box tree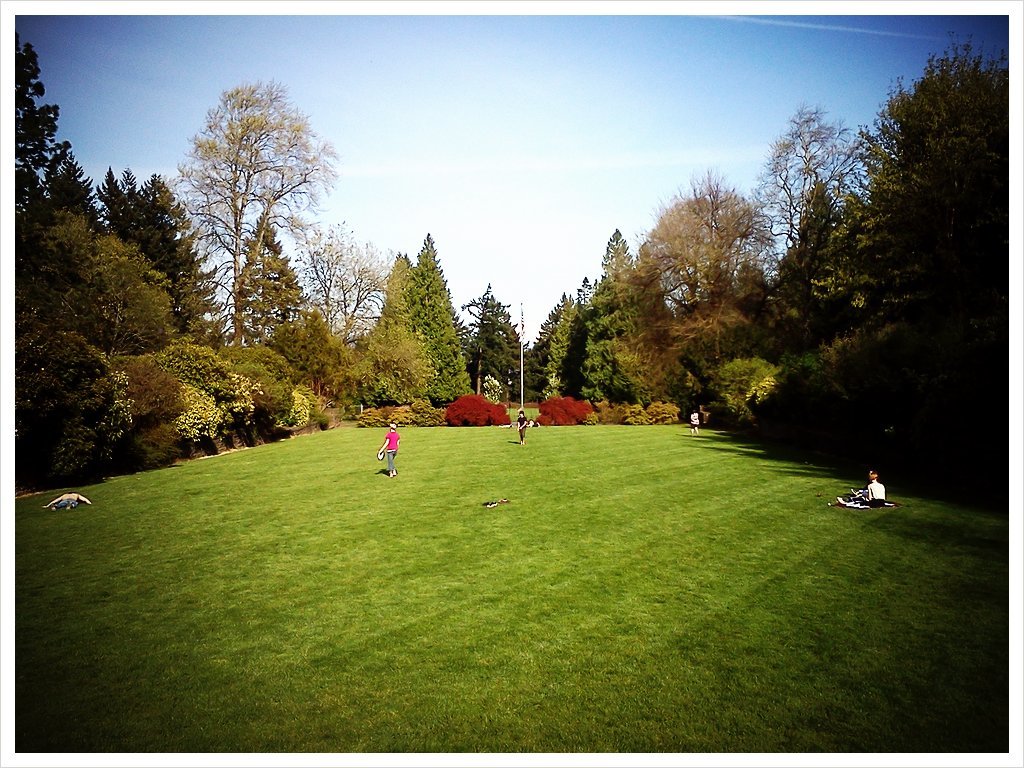
747, 97, 876, 453
